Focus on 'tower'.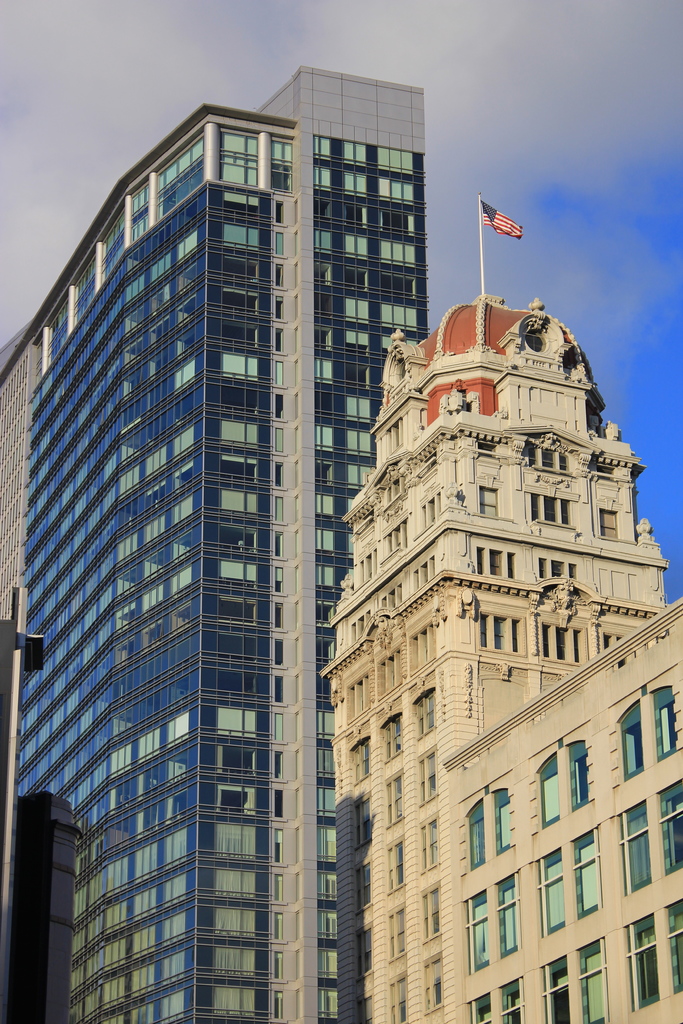
Focused at box=[308, 295, 682, 1016].
